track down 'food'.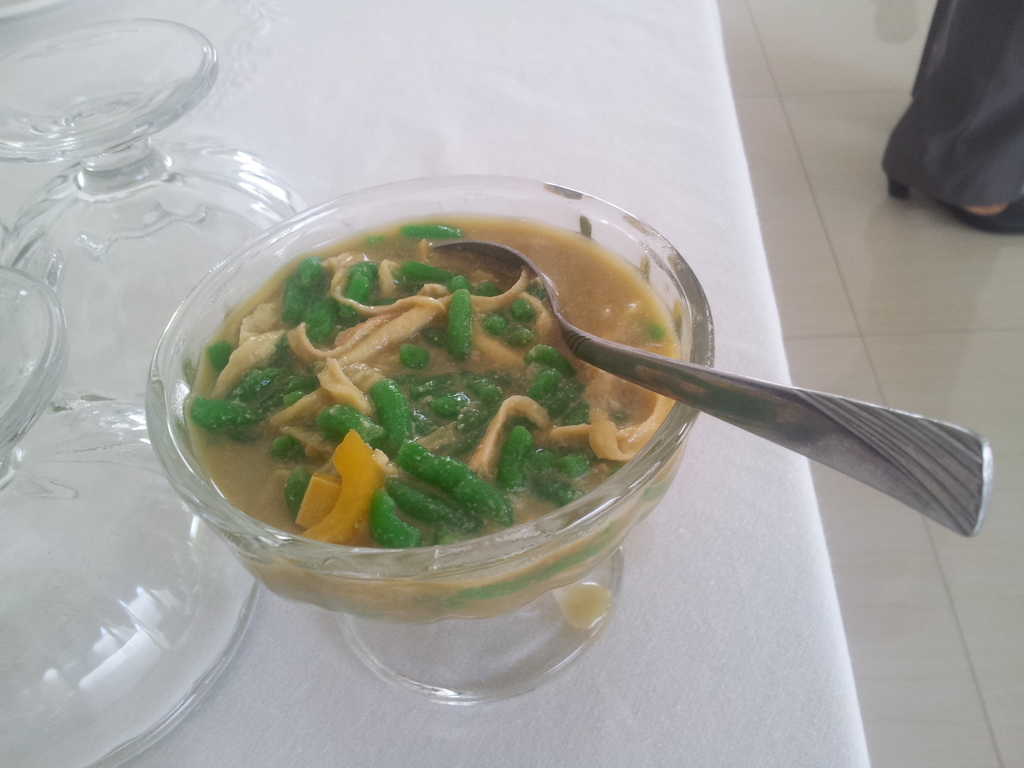
Tracked to x1=164 y1=204 x2=651 y2=570.
